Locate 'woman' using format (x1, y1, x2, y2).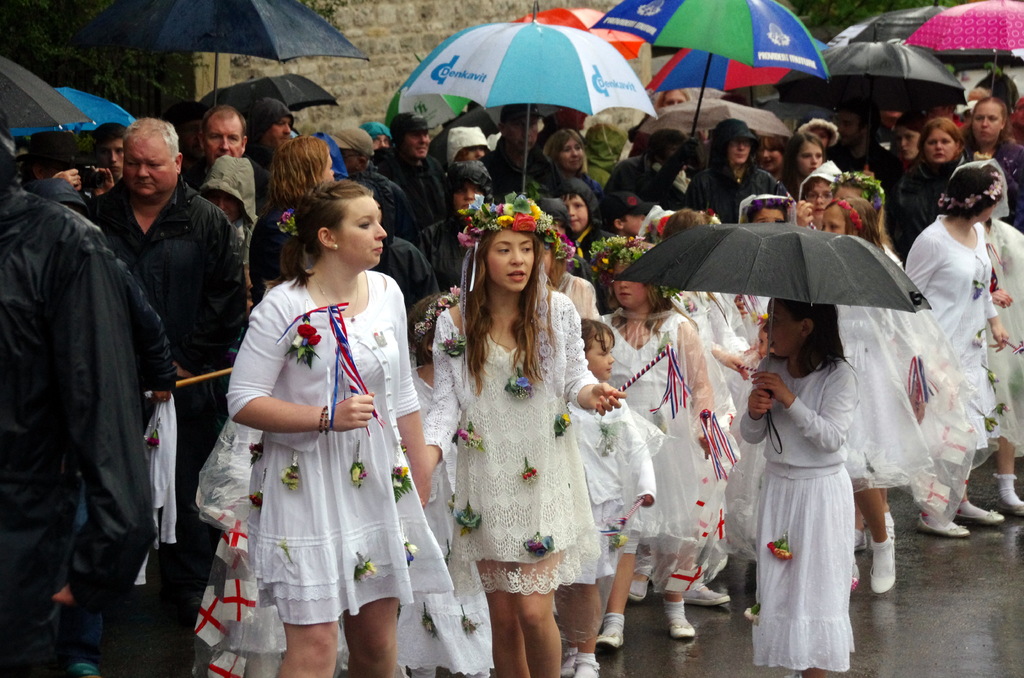
(703, 115, 787, 220).
